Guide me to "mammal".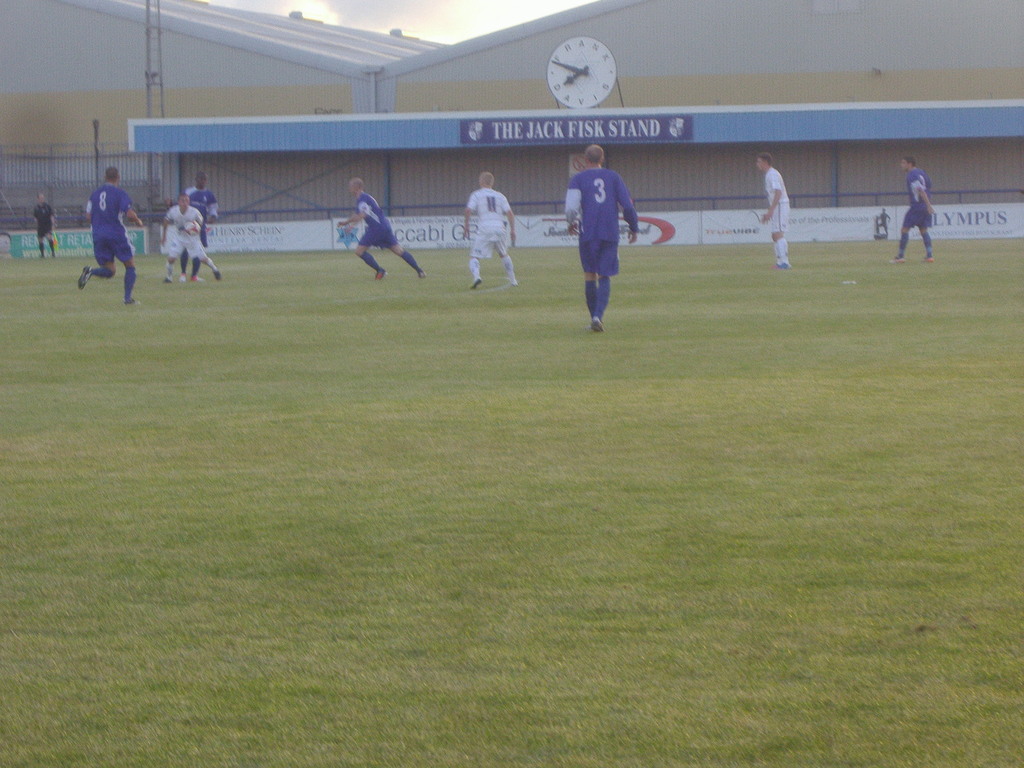
Guidance: box=[160, 193, 225, 281].
